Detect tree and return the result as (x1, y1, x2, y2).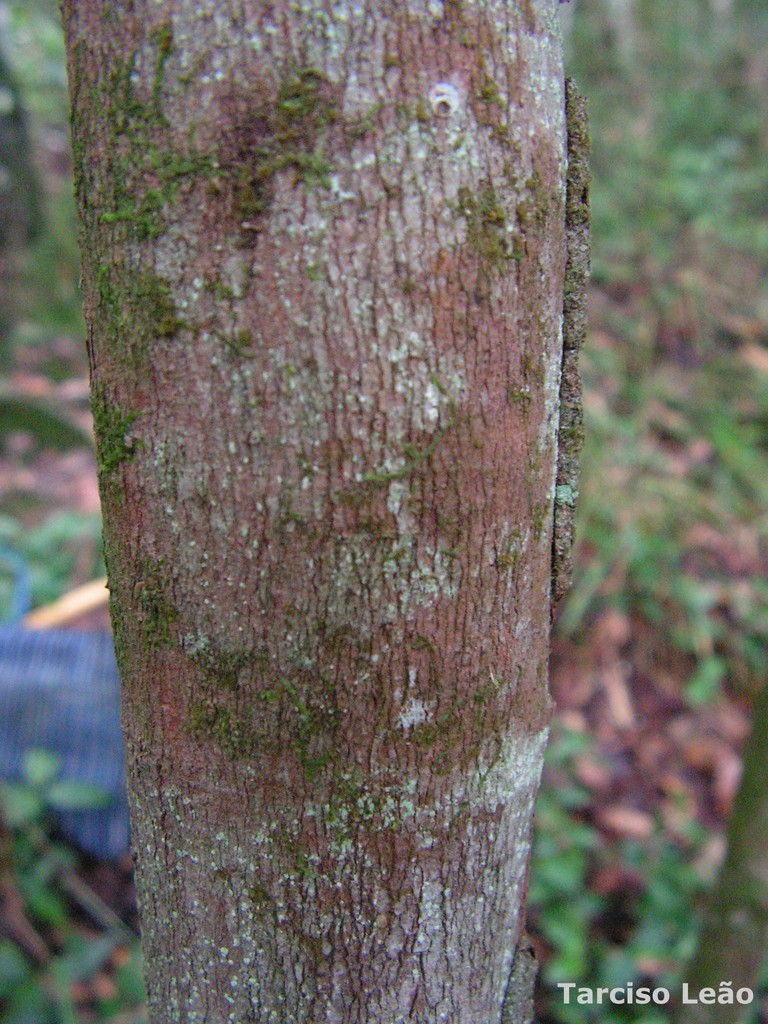
(61, 0, 584, 1023).
